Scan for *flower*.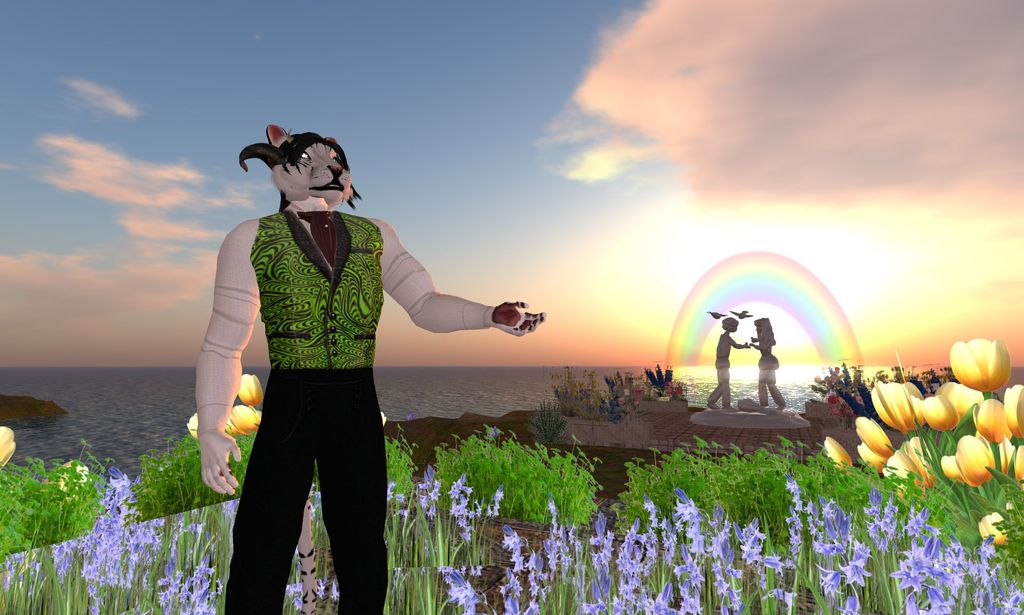
Scan result: rect(957, 430, 989, 490).
